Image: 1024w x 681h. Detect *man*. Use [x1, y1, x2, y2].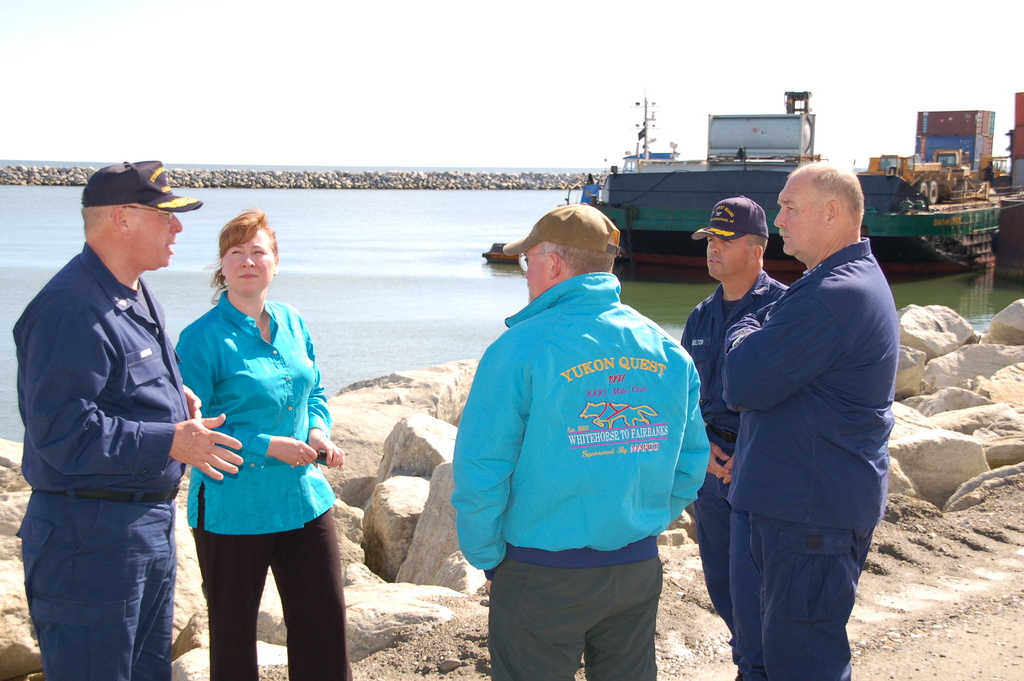
[724, 163, 907, 680].
